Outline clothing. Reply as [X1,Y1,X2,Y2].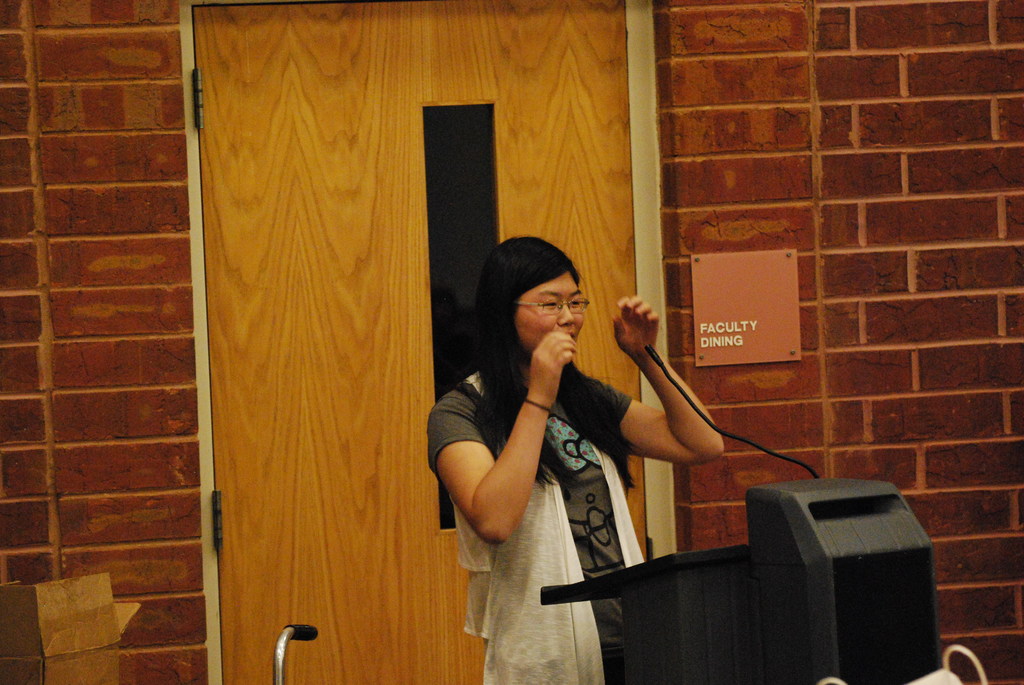
[420,369,636,684].
